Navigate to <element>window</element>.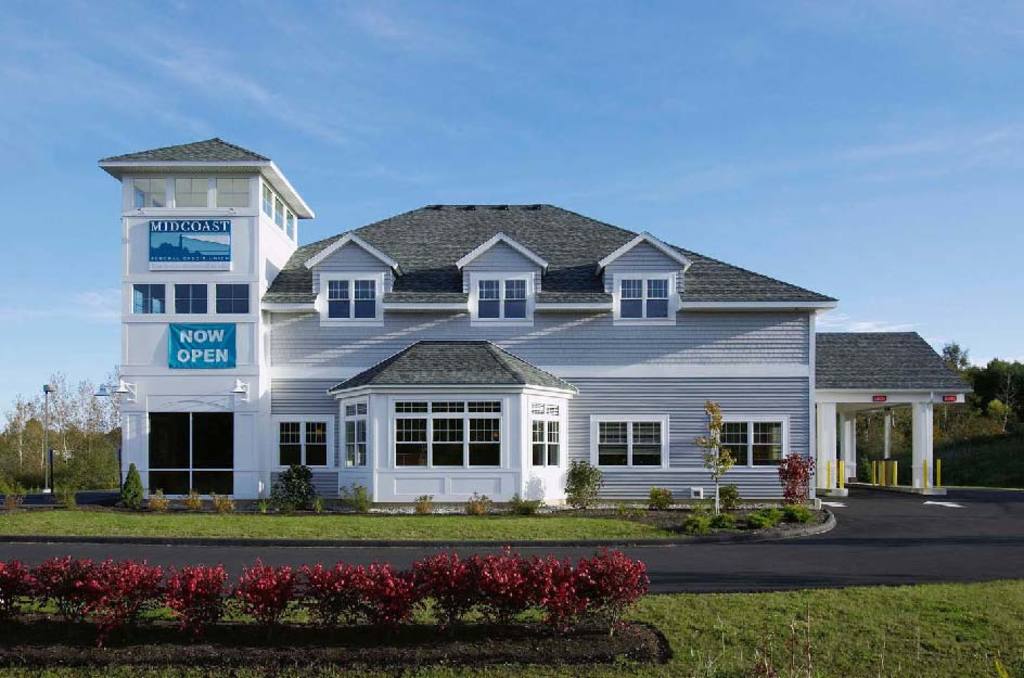
Navigation target: select_region(611, 274, 679, 330).
